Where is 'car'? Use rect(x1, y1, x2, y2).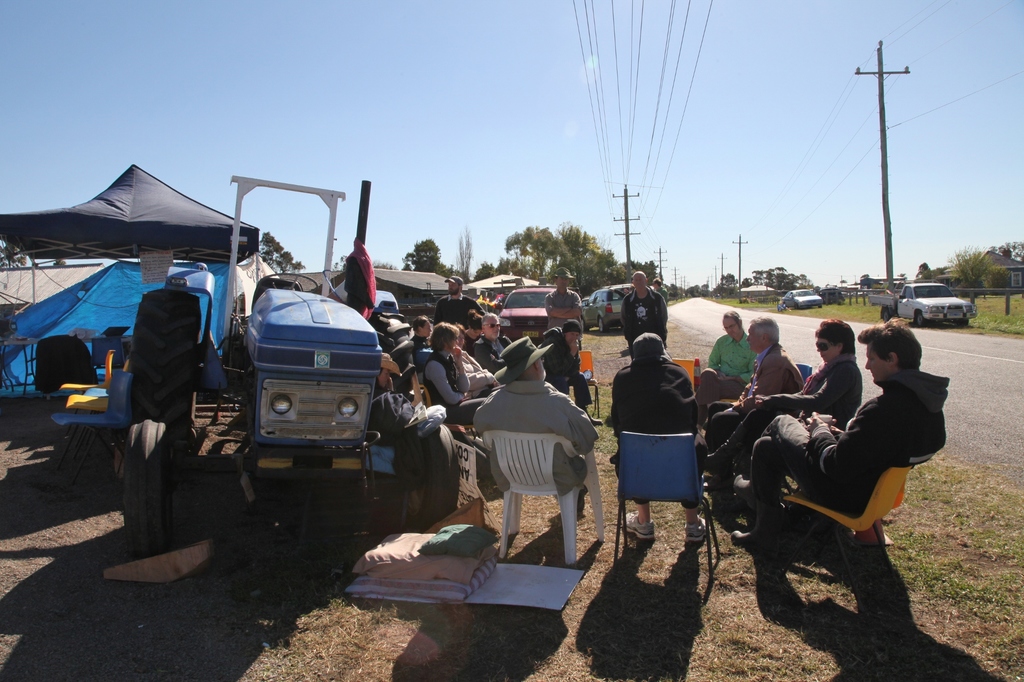
rect(582, 280, 630, 329).
